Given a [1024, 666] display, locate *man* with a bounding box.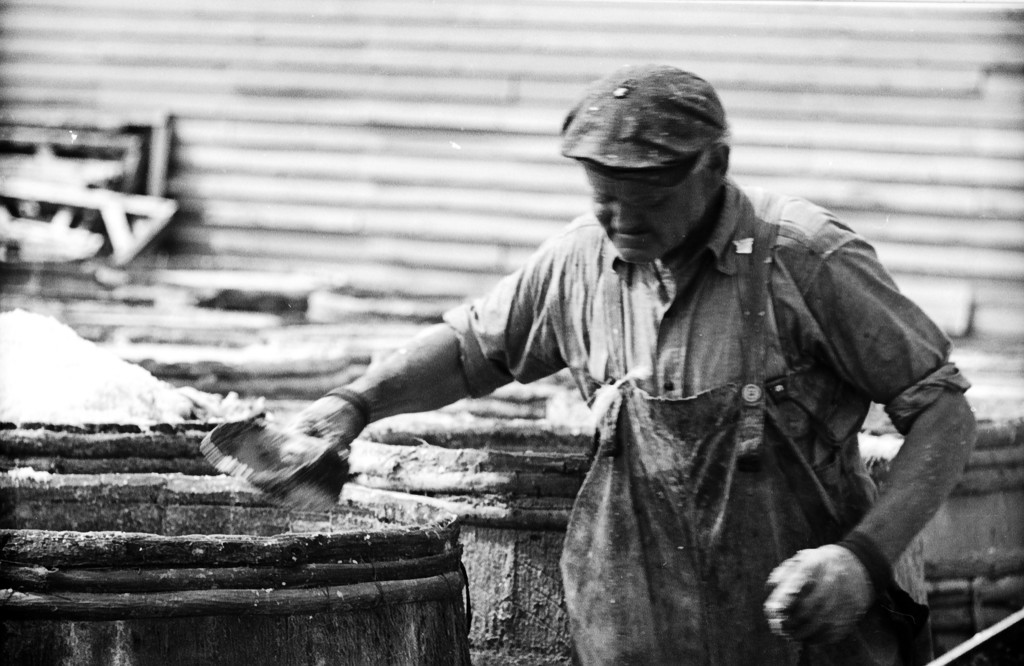
Located: region(241, 65, 971, 639).
